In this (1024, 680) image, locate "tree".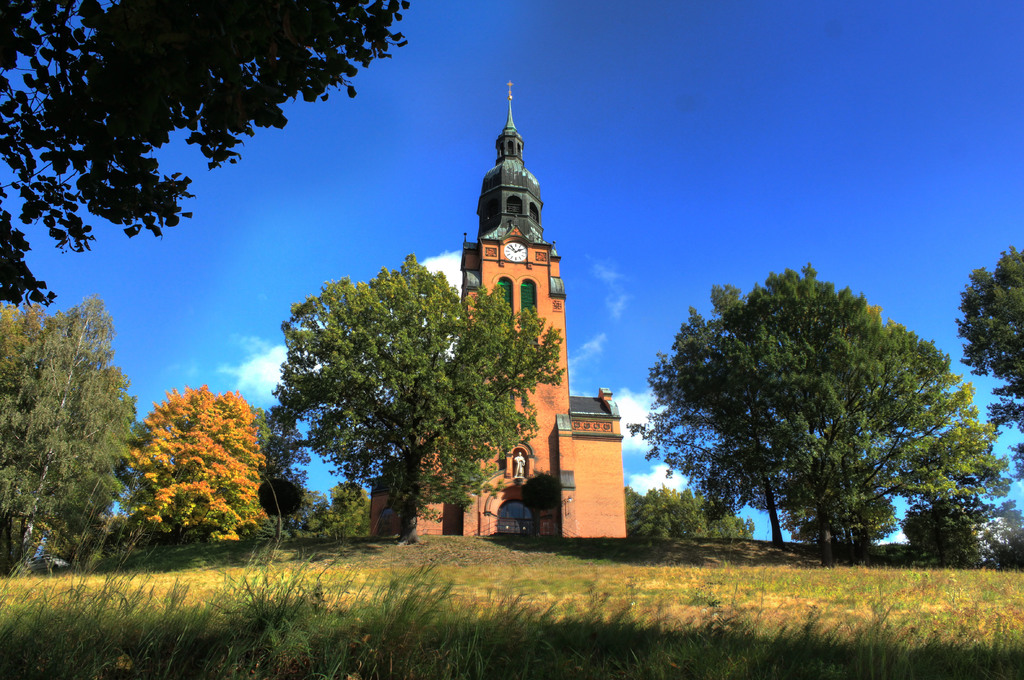
Bounding box: 657 243 981 581.
